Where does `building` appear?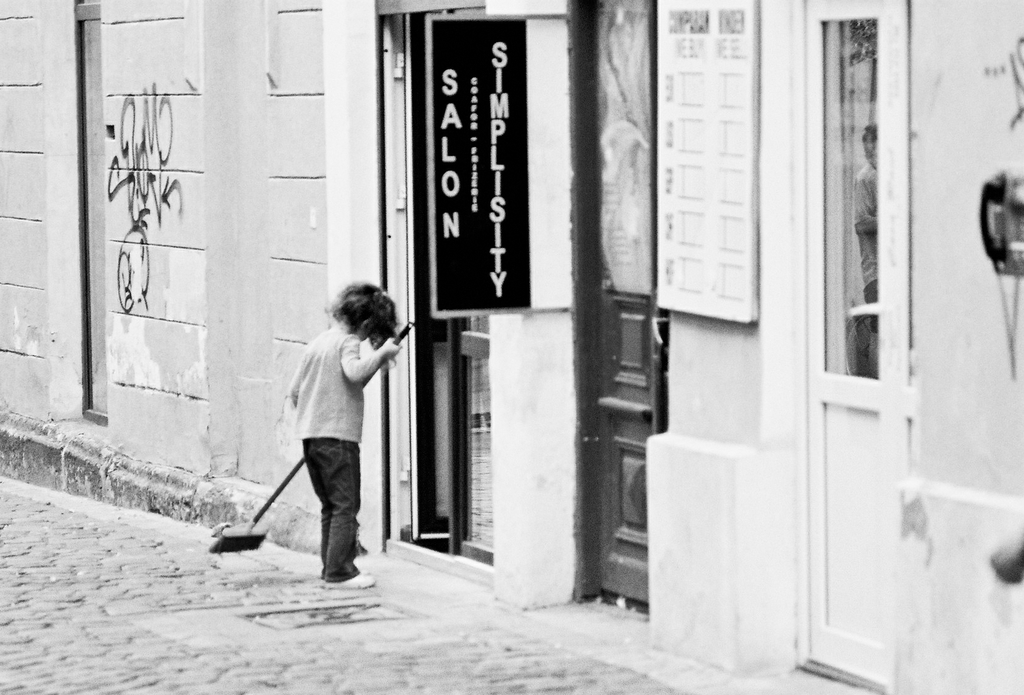
Appears at bbox(0, 0, 1023, 694).
